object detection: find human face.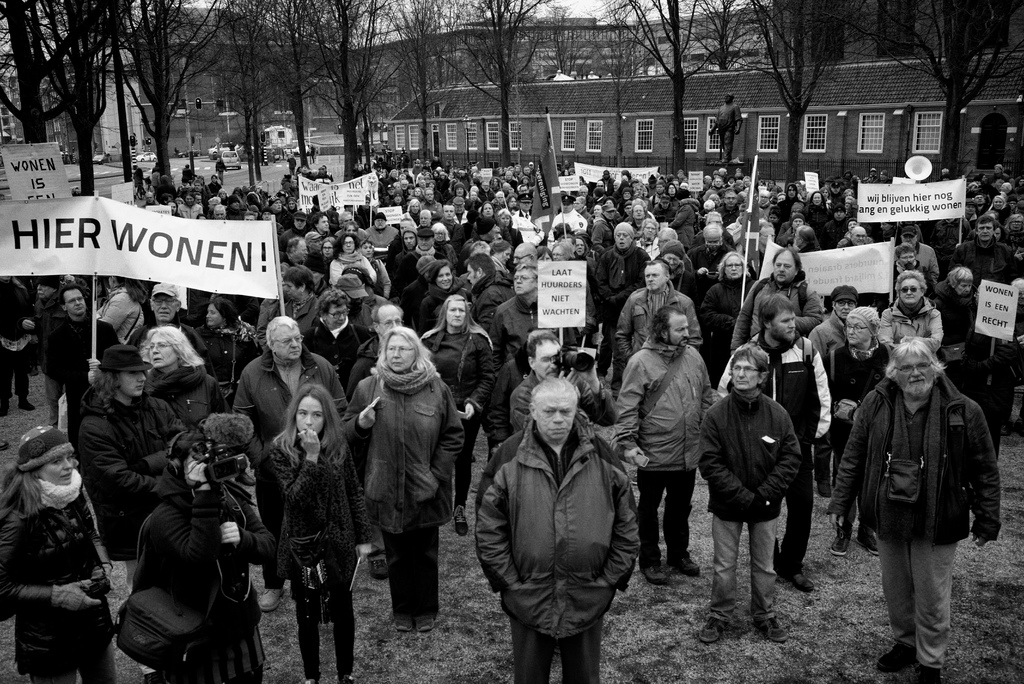
pyautogui.locateOnScreen(175, 200, 183, 204).
